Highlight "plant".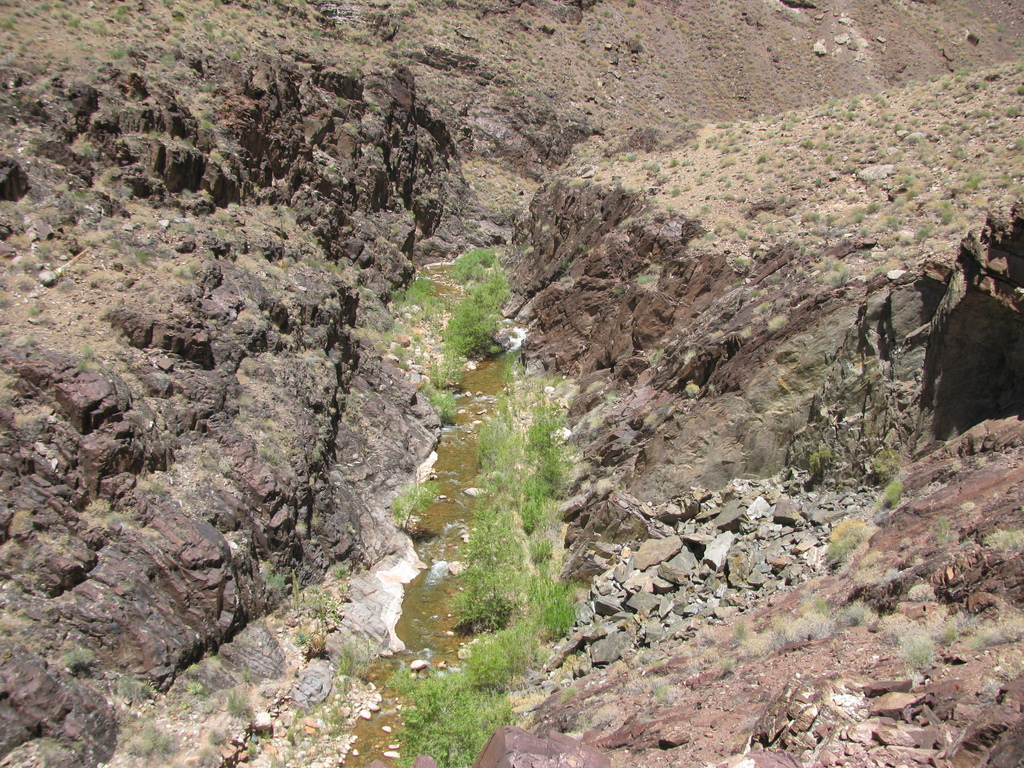
Highlighted region: left=689, top=139, right=700, bottom=151.
